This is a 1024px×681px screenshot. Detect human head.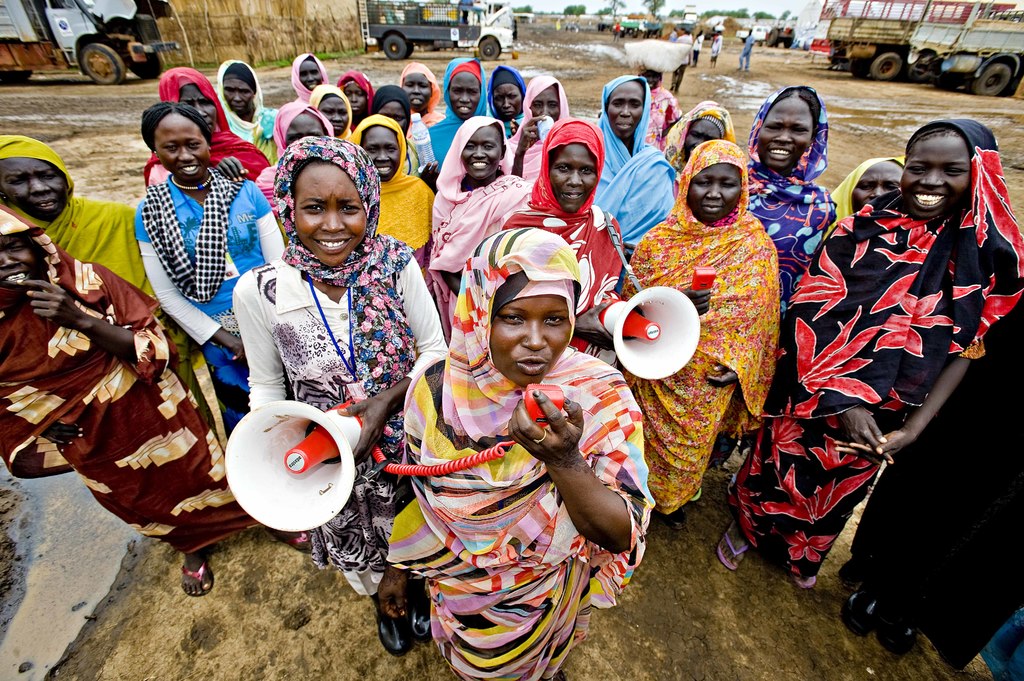
Rect(487, 69, 529, 120).
